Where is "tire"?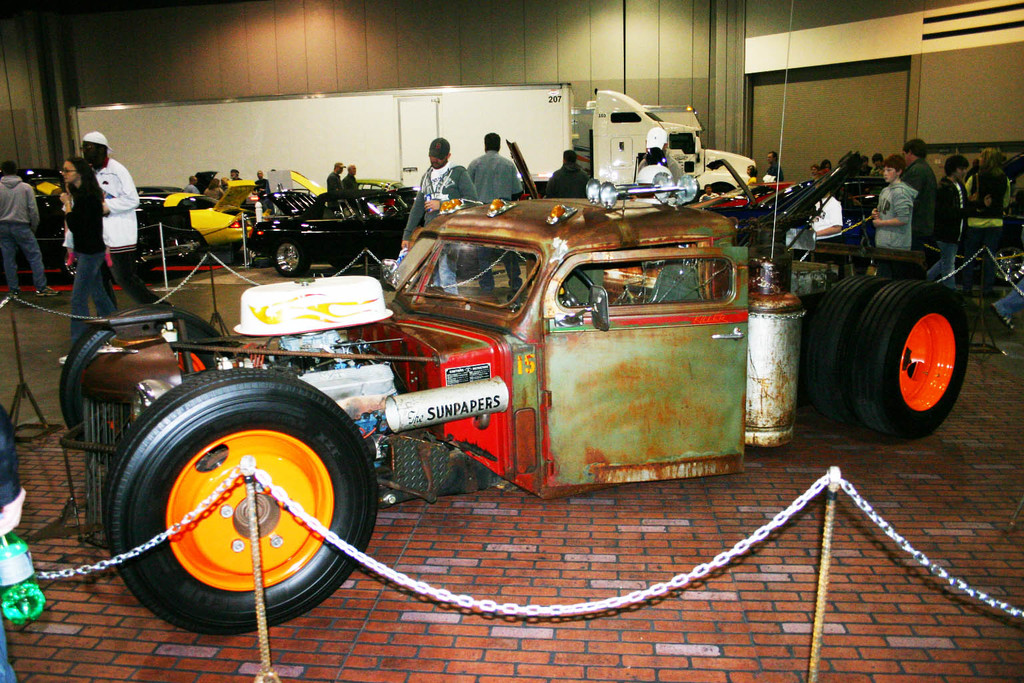
left=805, top=274, right=891, bottom=423.
